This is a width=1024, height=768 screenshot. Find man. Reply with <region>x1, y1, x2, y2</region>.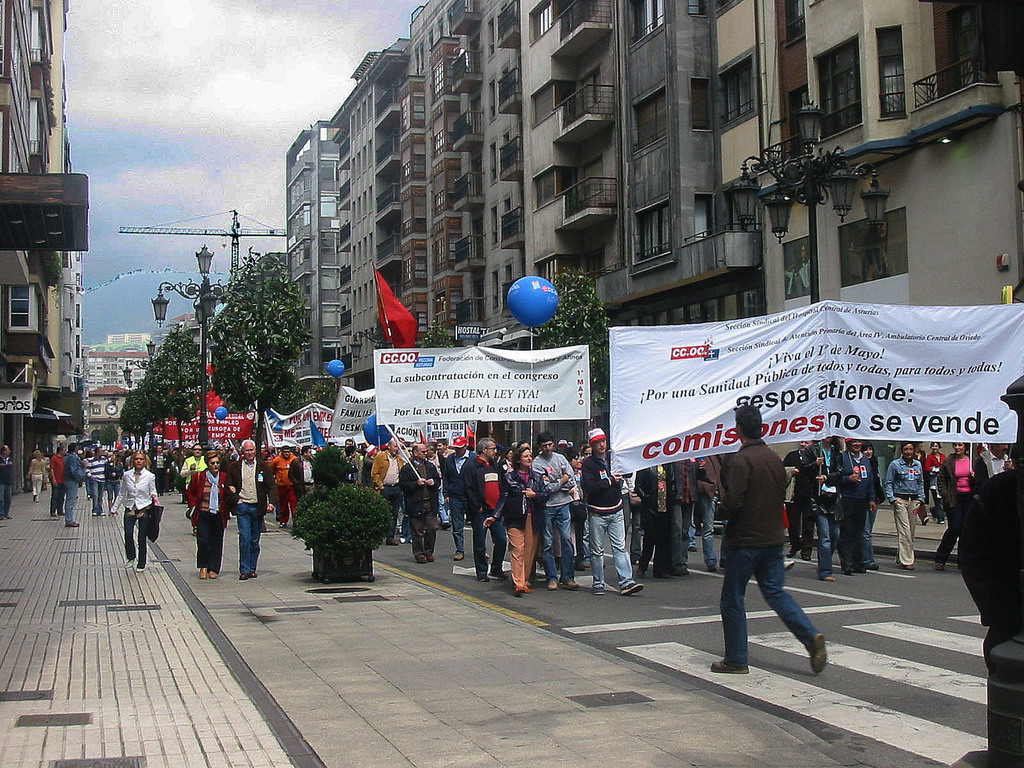
<region>65, 441, 83, 527</region>.
